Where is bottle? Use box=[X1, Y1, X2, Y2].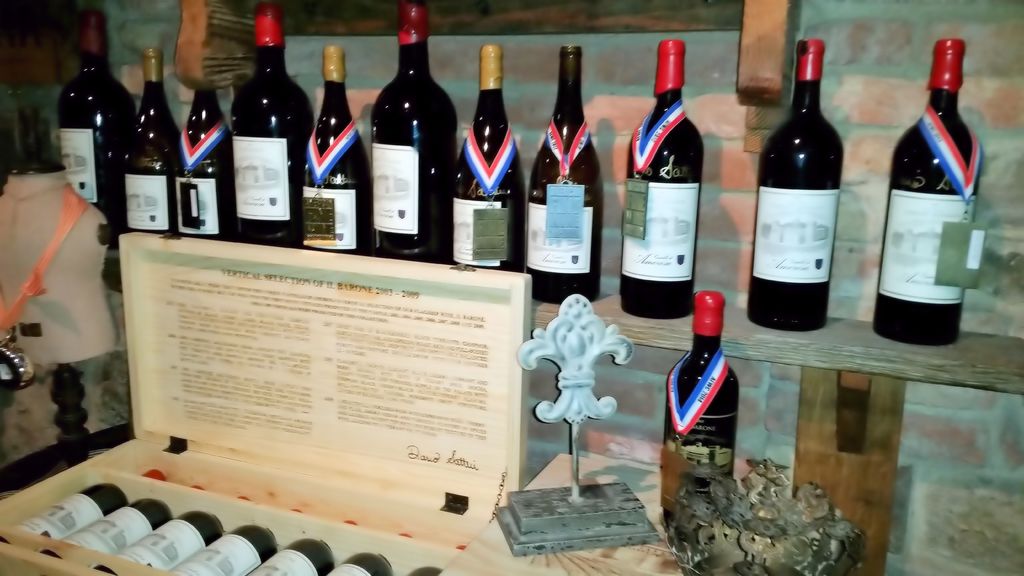
box=[311, 43, 376, 264].
